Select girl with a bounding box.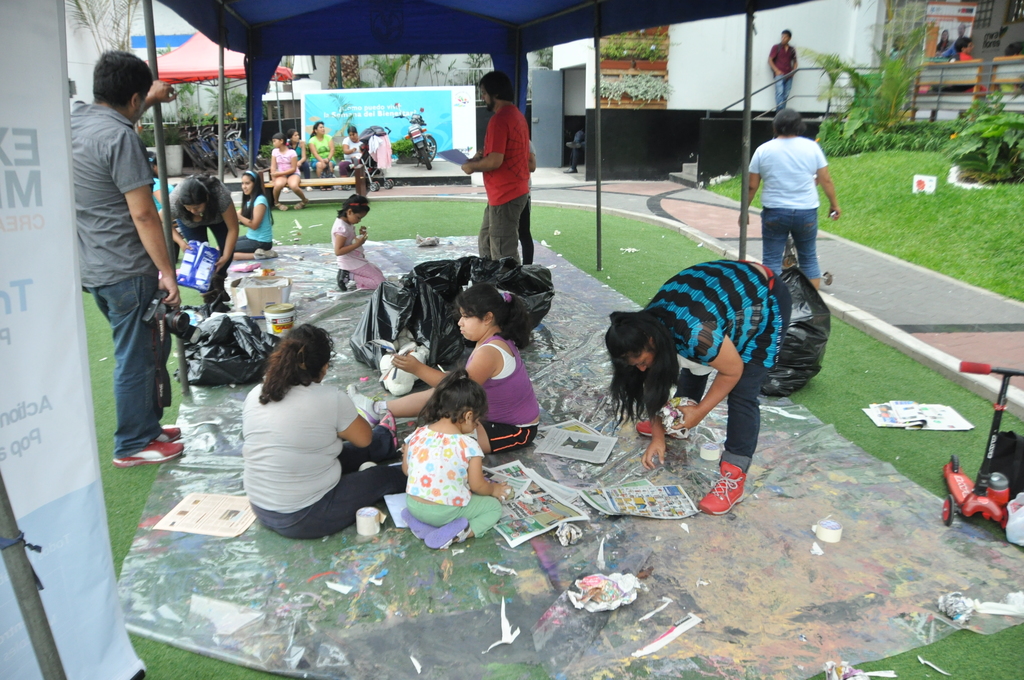
[216,170,278,261].
